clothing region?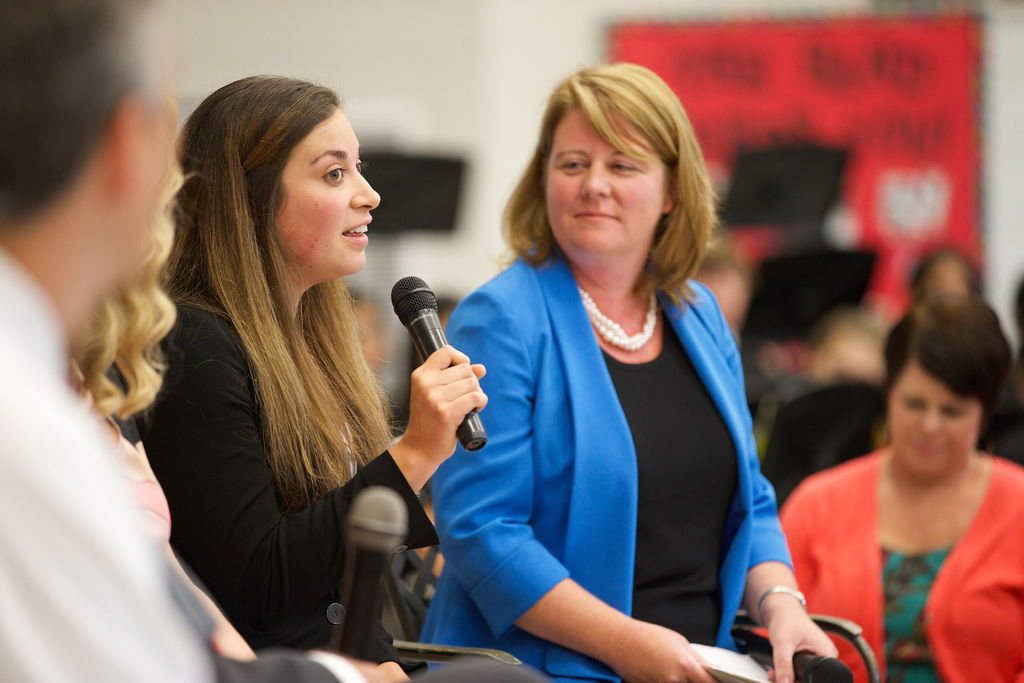
[left=0, top=245, right=368, bottom=682]
